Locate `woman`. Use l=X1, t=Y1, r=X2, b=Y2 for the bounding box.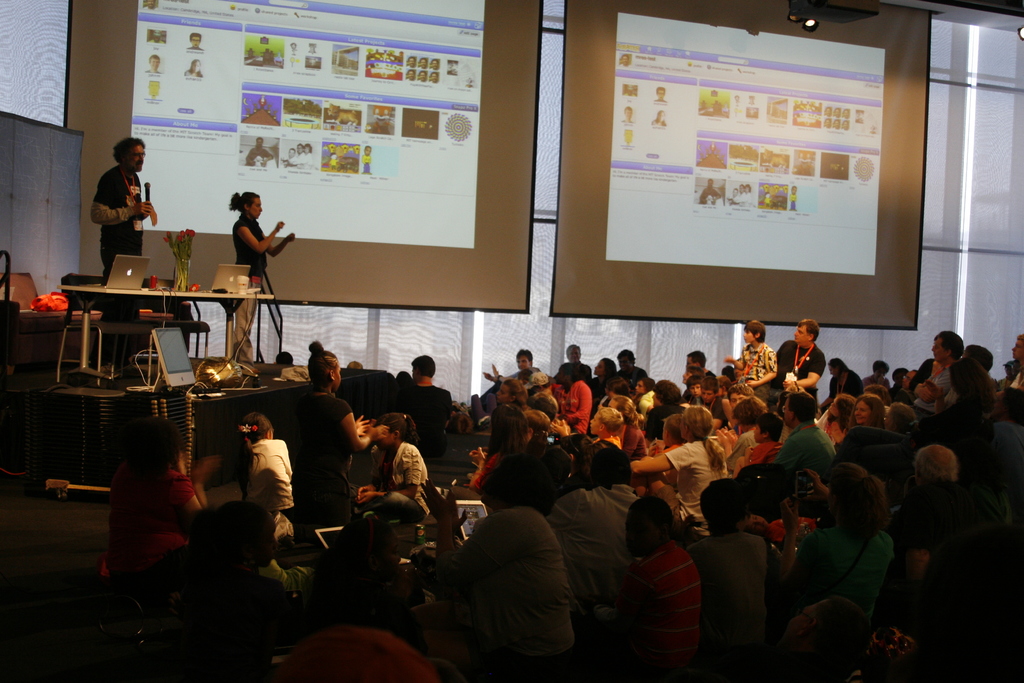
l=844, t=391, r=882, b=441.
